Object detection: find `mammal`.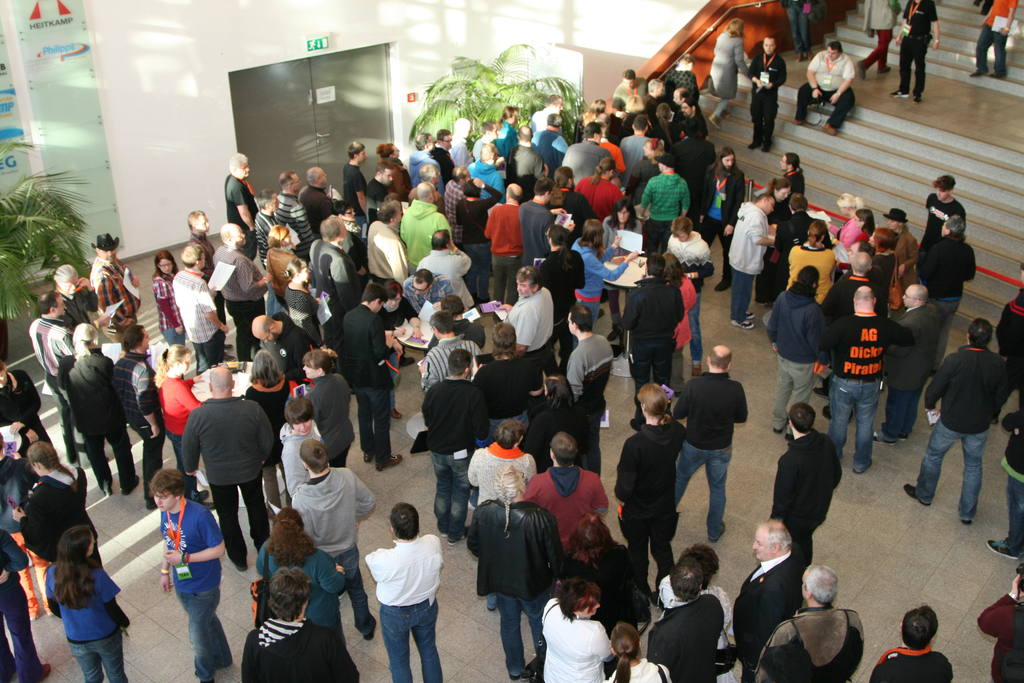
BBox(378, 277, 422, 416).
